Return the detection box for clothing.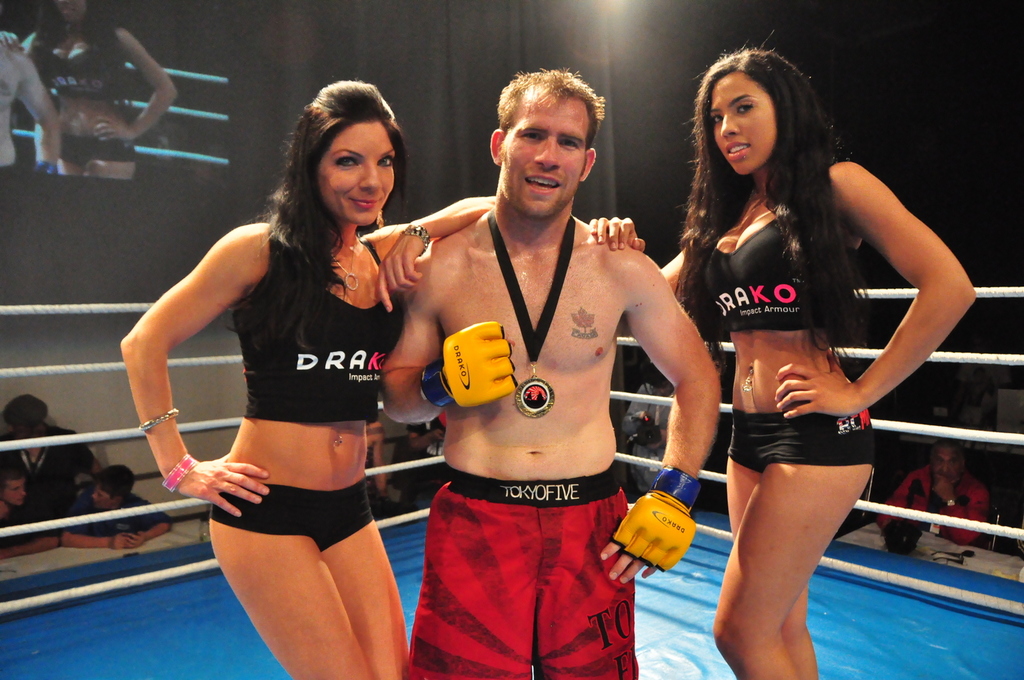
bbox=[411, 463, 637, 679].
